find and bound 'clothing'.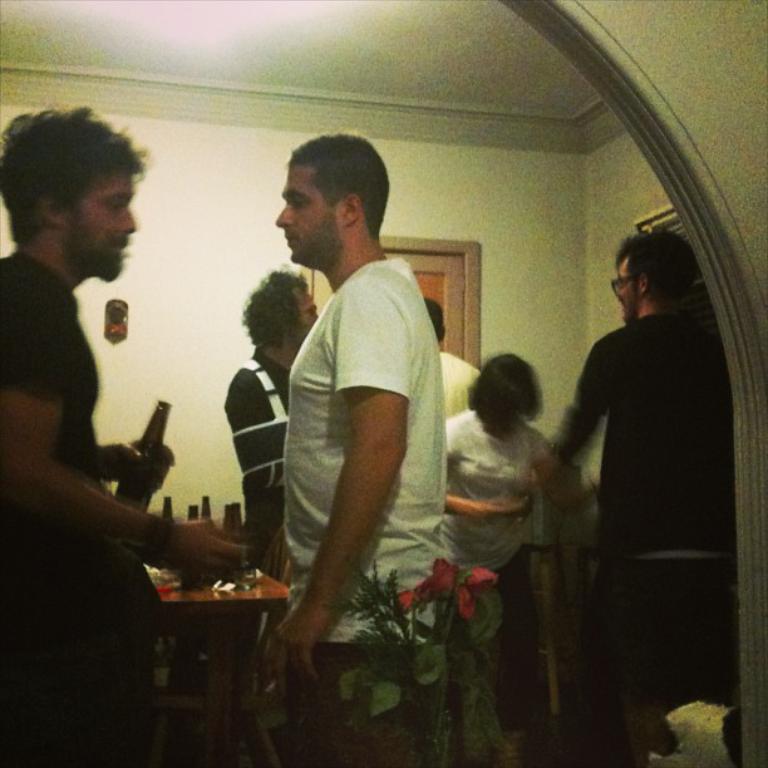
Bound: [left=223, top=340, right=297, bottom=566].
